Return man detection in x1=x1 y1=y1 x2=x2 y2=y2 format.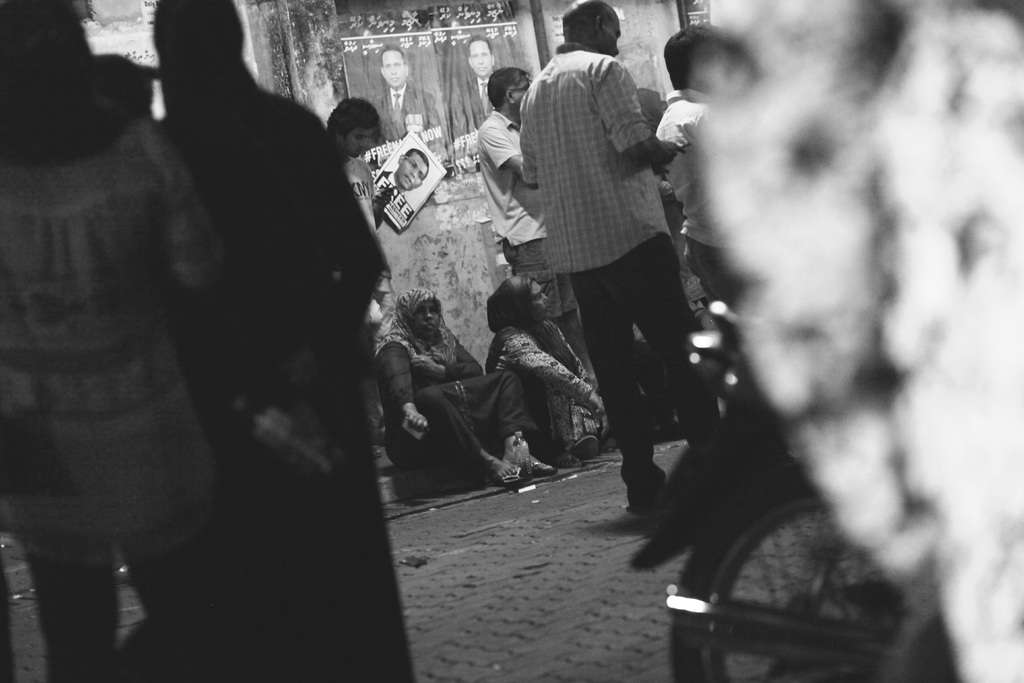
x1=467 y1=34 x2=497 y2=132.
